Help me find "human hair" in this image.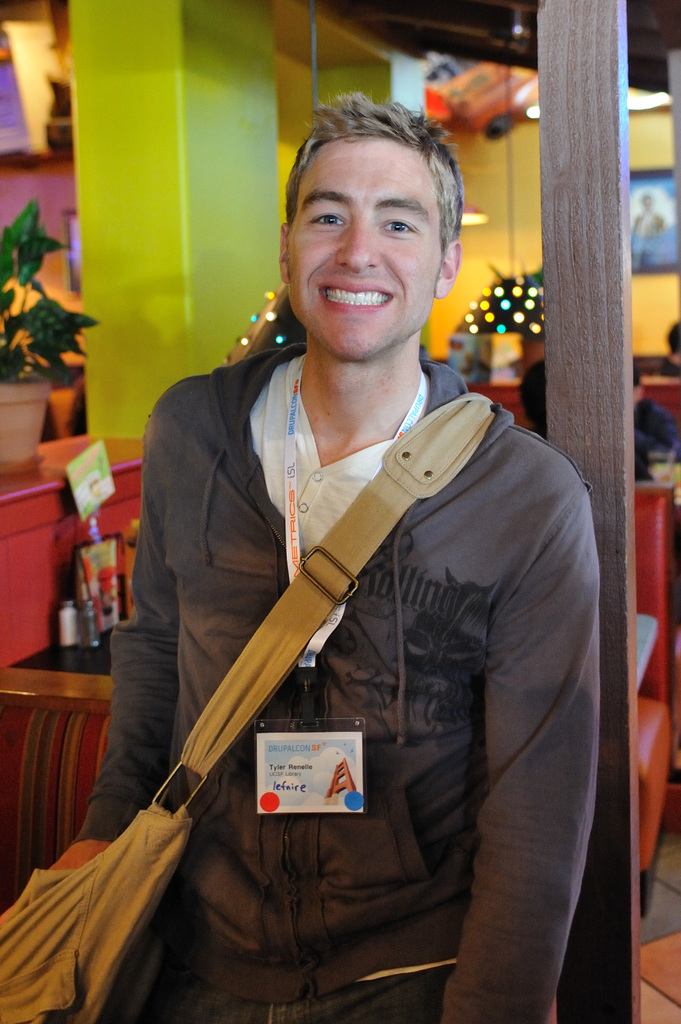
Found it: <bbox>284, 93, 462, 268</bbox>.
